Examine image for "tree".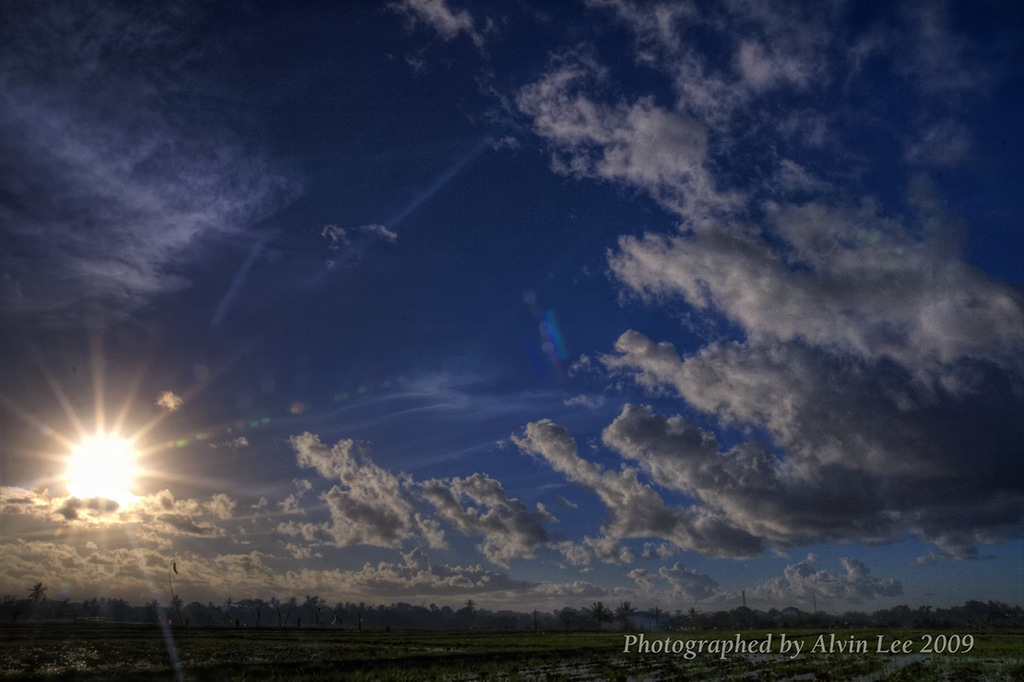
Examination result: region(23, 575, 49, 617).
